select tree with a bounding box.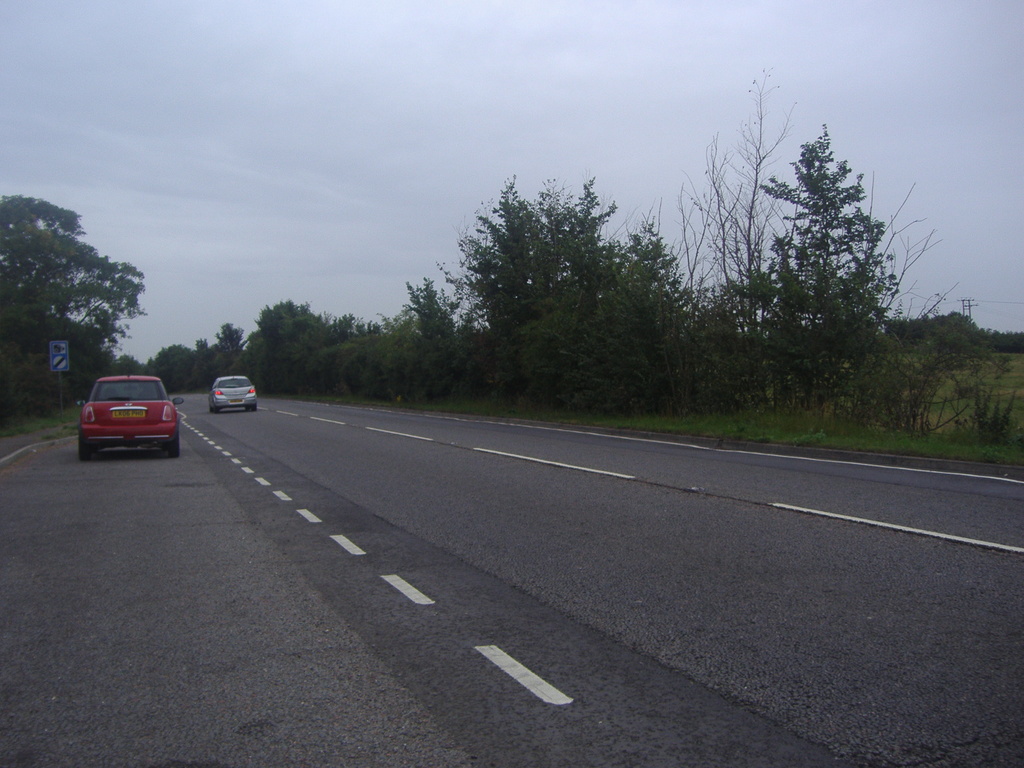
(146, 350, 175, 383).
